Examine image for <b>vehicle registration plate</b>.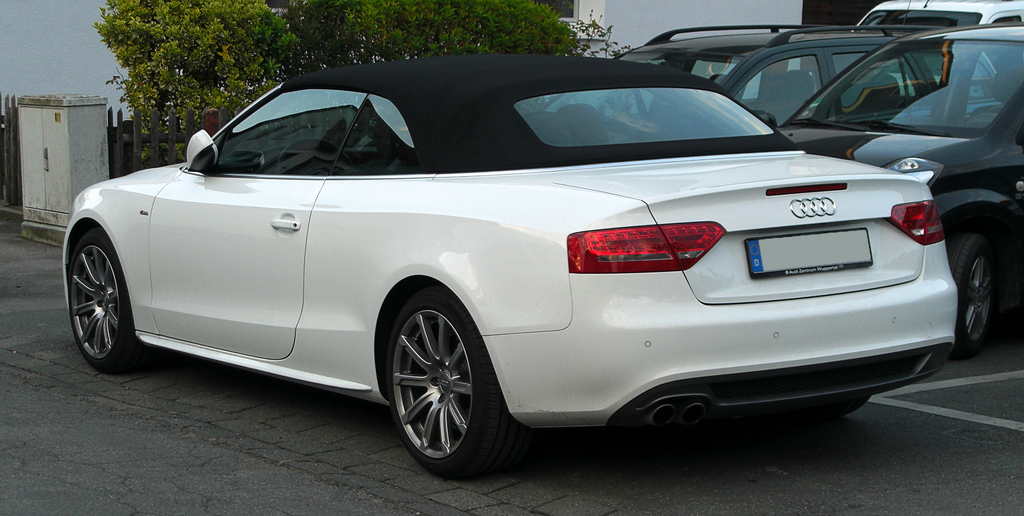
Examination result: Rect(748, 229, 872, 275).
